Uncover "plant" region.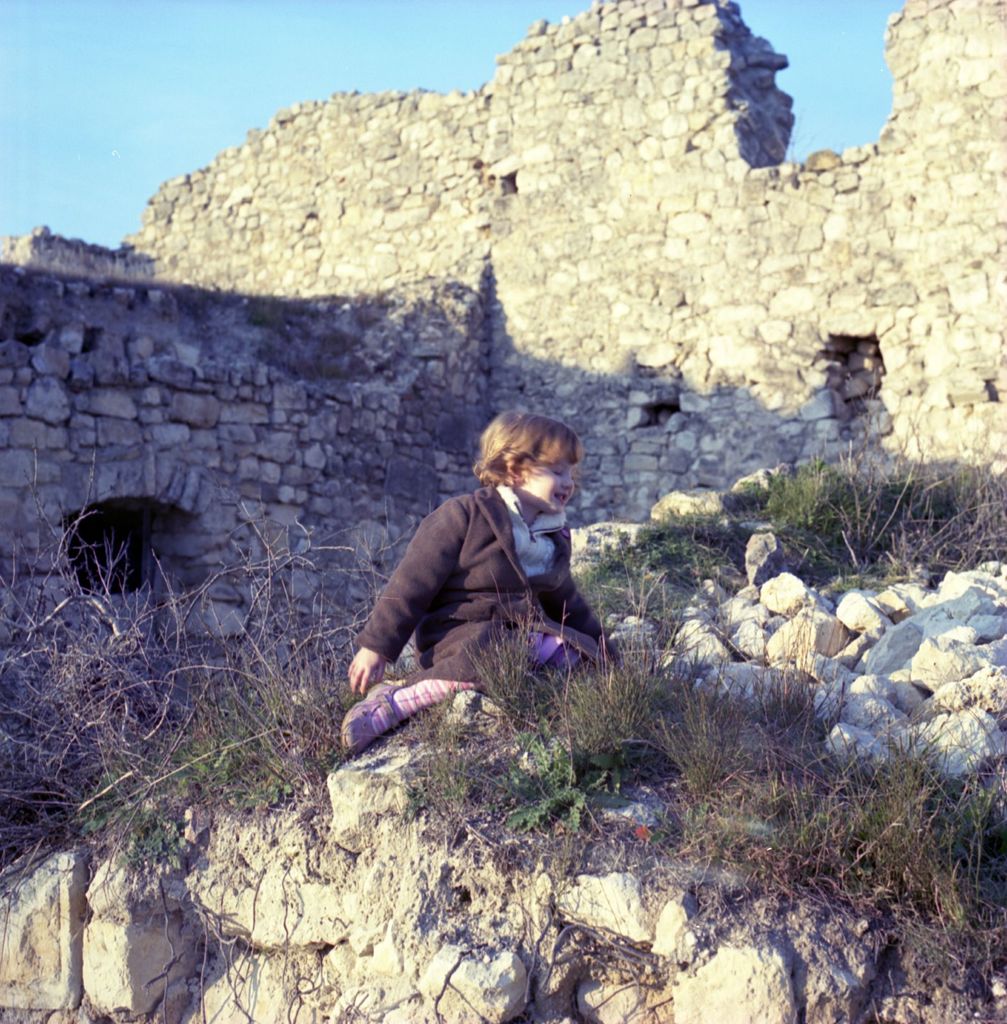
Uncovered: x1=585 y1=492 x2=756 y2=626.
